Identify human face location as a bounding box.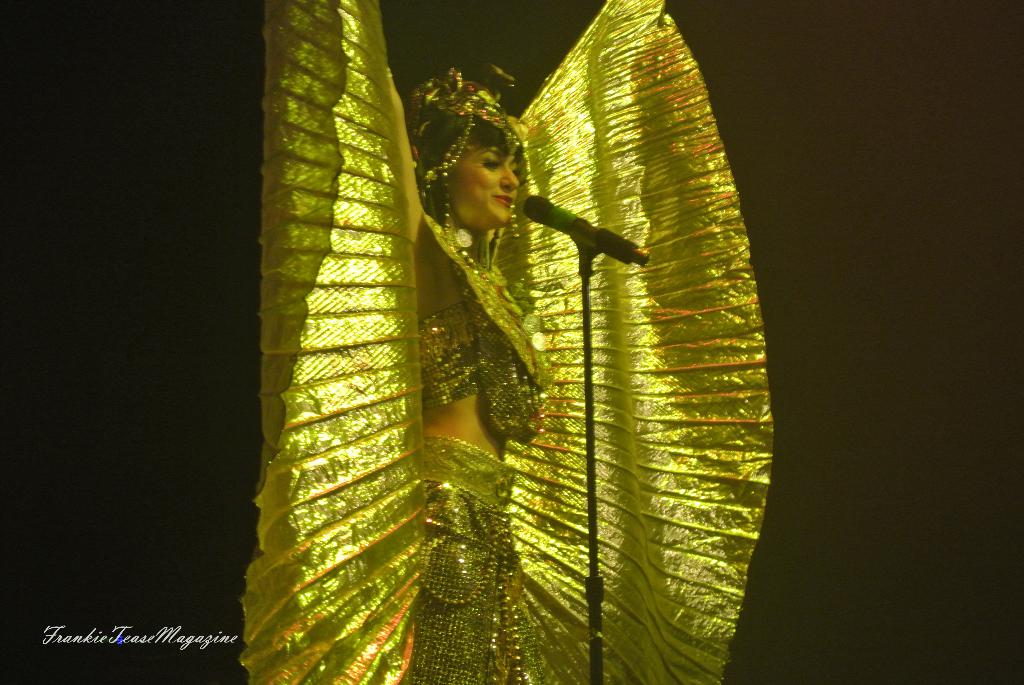
x1=449 y1=120 x2=524 y2=232.
